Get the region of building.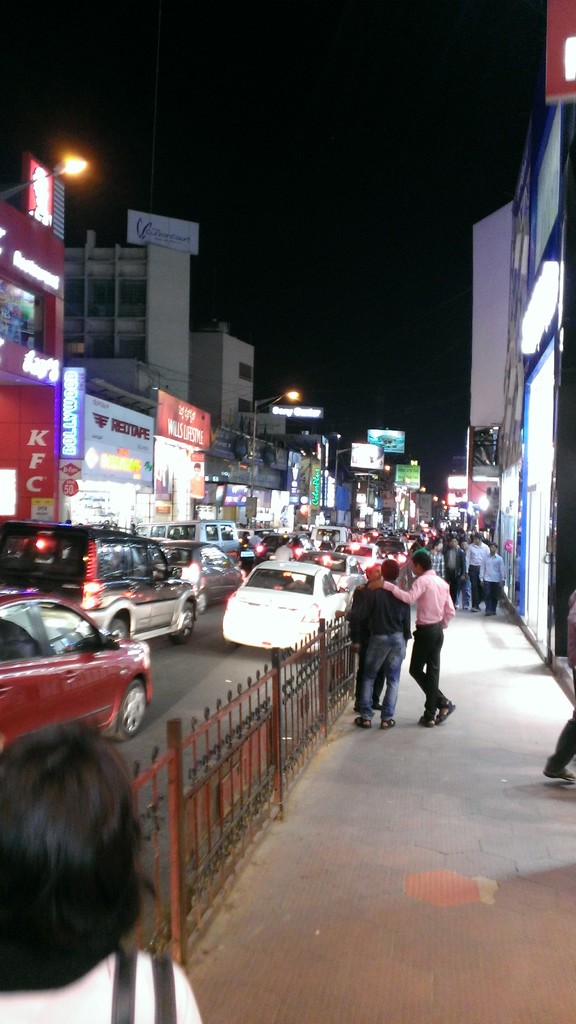
Rect(177, 323, 256, 433).
